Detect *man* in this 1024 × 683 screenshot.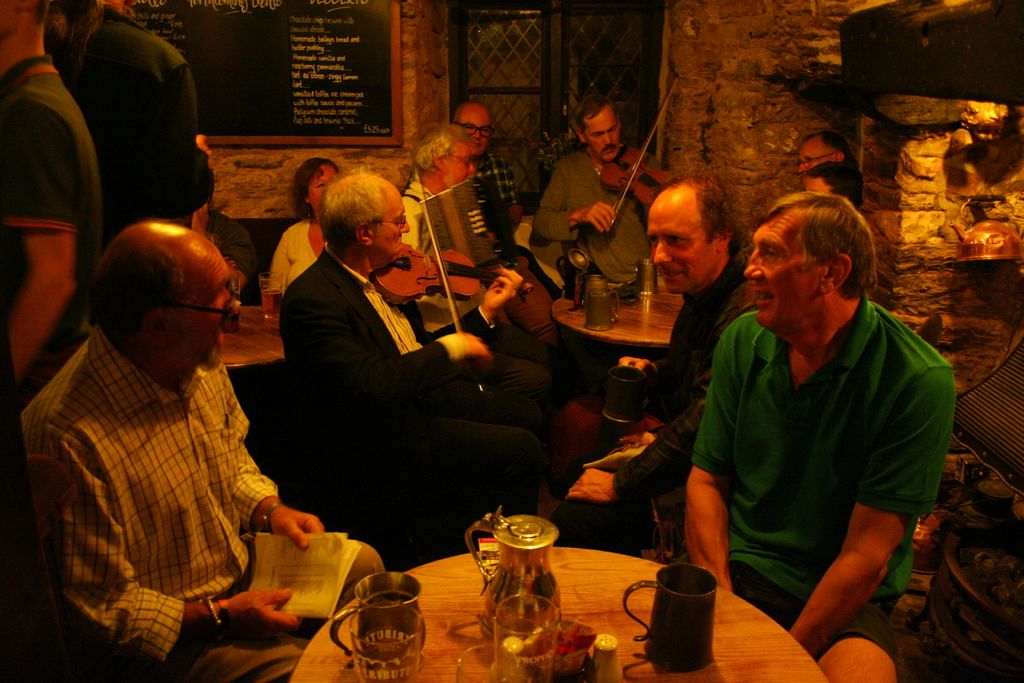
Detection: locate(284, 169, 554, 555).
